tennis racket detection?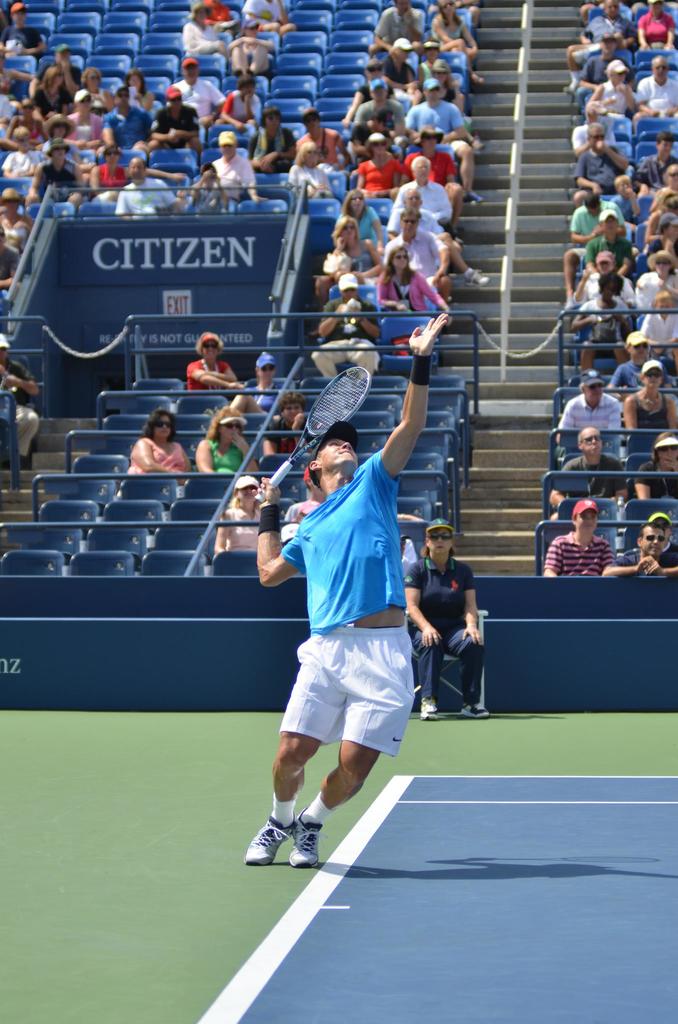
bbox=(250, 366, 369, 505)
